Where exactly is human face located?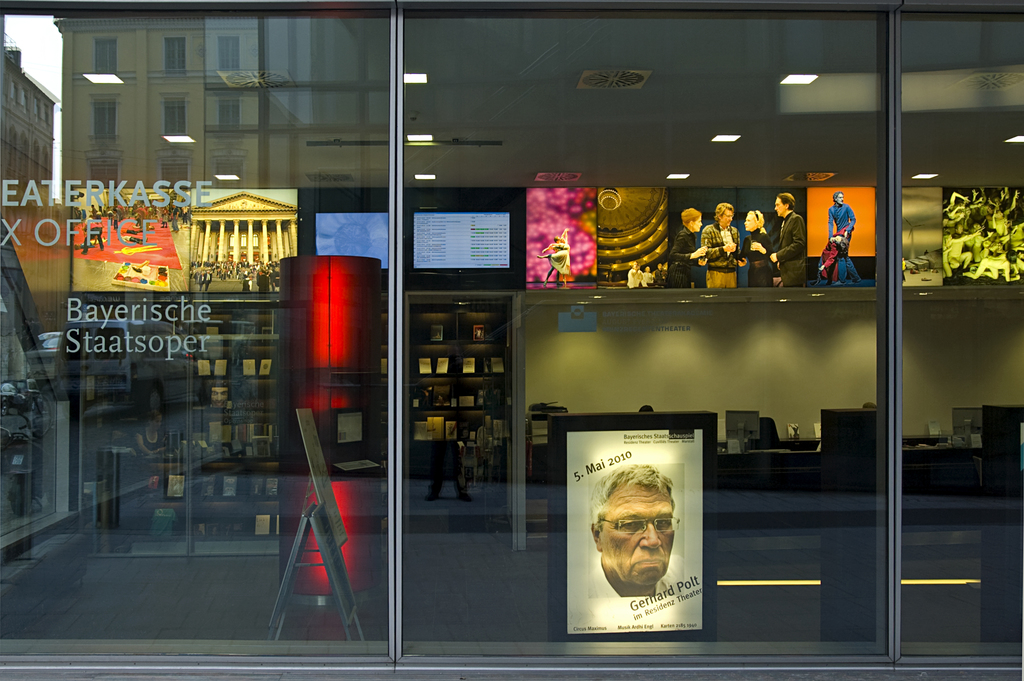
Its bounding box is <bbox>596, 469, 677, 585</bbox>.
